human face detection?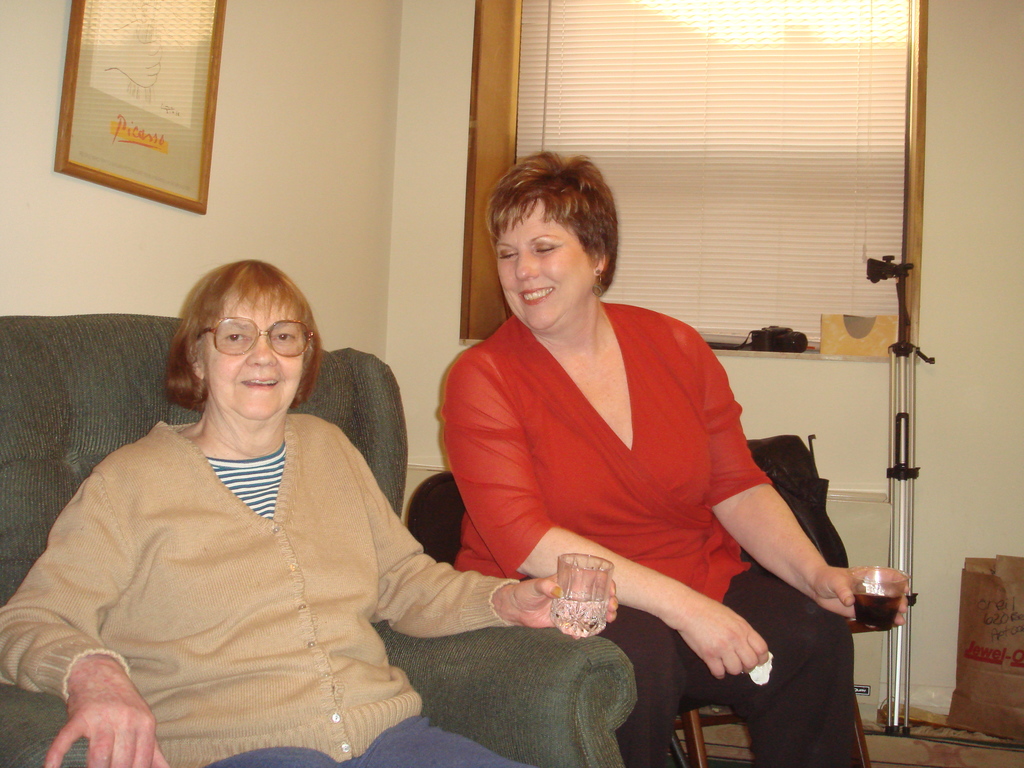
[x1=496, y1=202, x2=590, y2=330]
